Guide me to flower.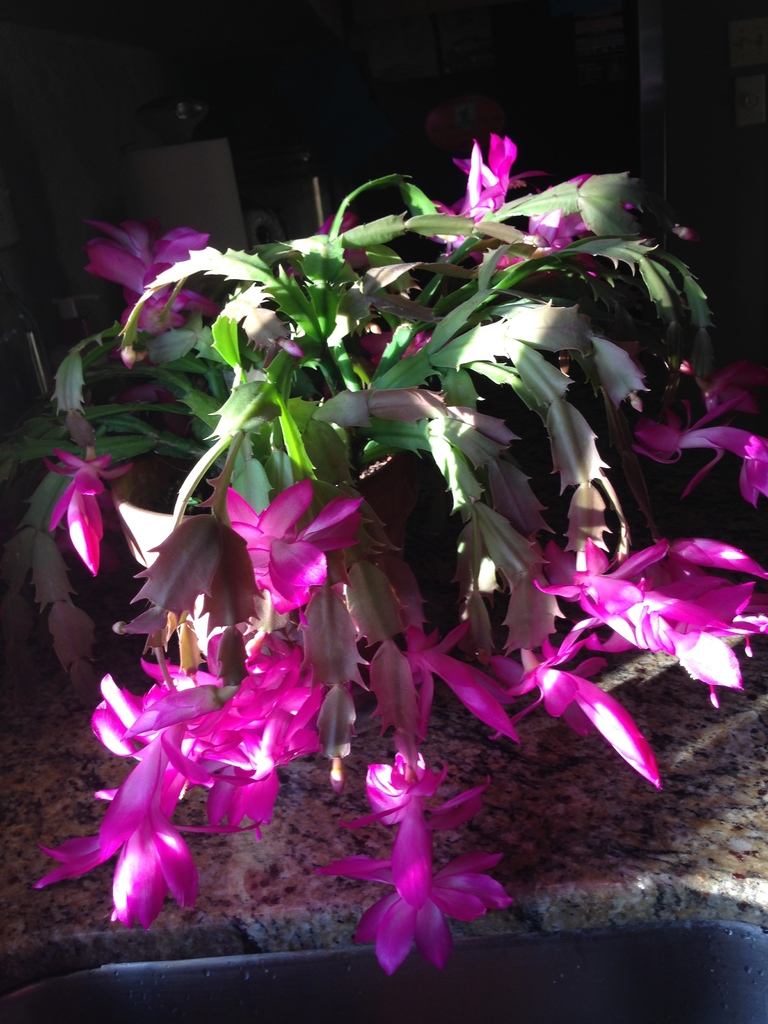
Guidance: select_region(347, 330, 438, 371).
